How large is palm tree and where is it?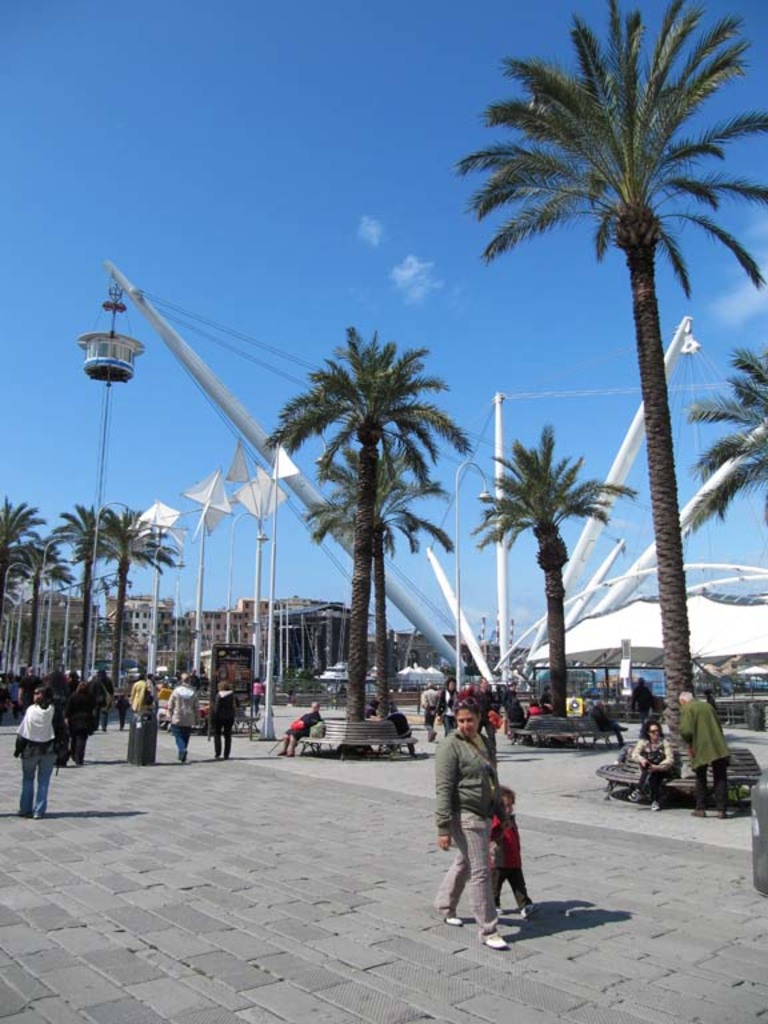
Bounding box: bbox=(277, 327, 441, 756).
